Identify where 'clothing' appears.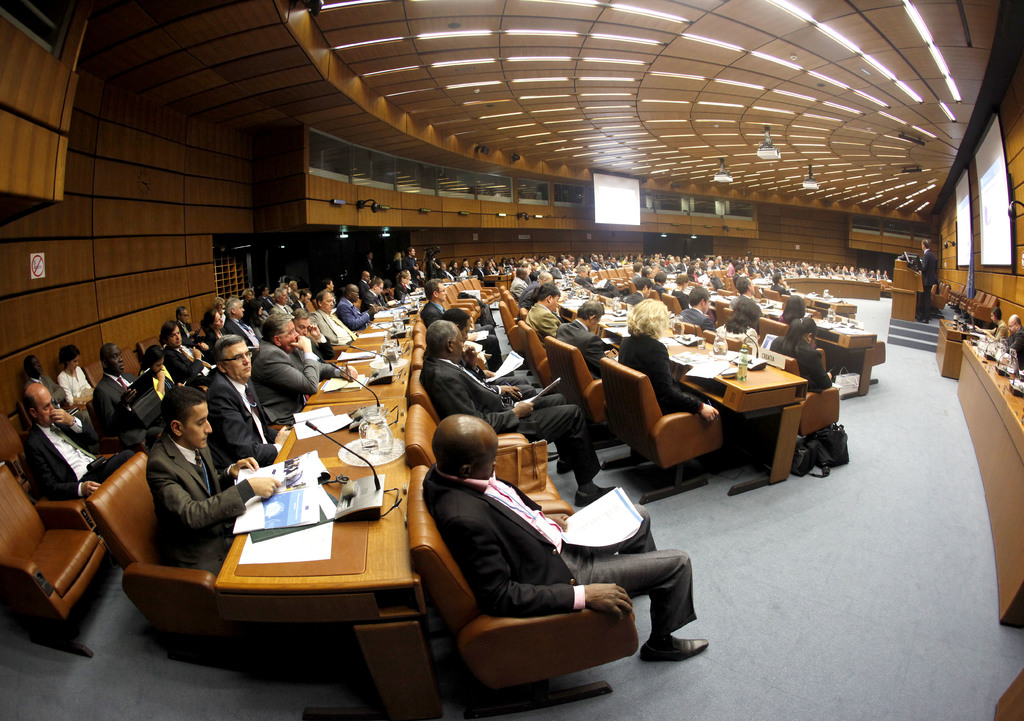
Appears at x1=424 y1=464 x2=705 y2=624.
